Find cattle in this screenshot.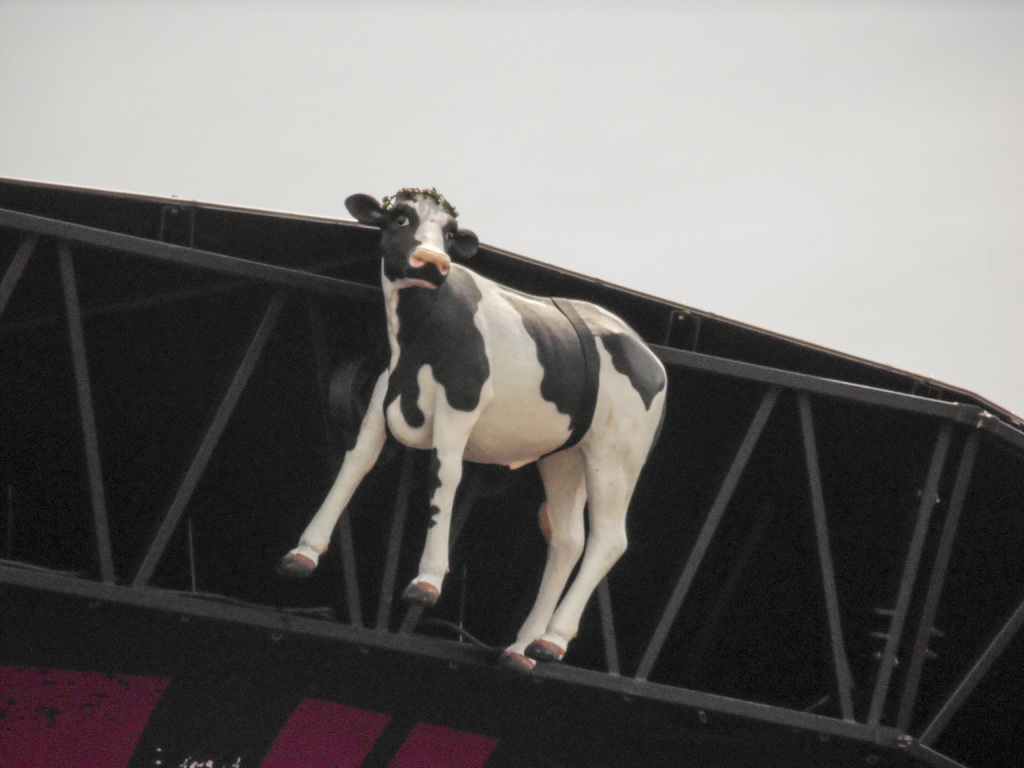
The bounding box for cattle is crop(297, 186, 672, 694).
